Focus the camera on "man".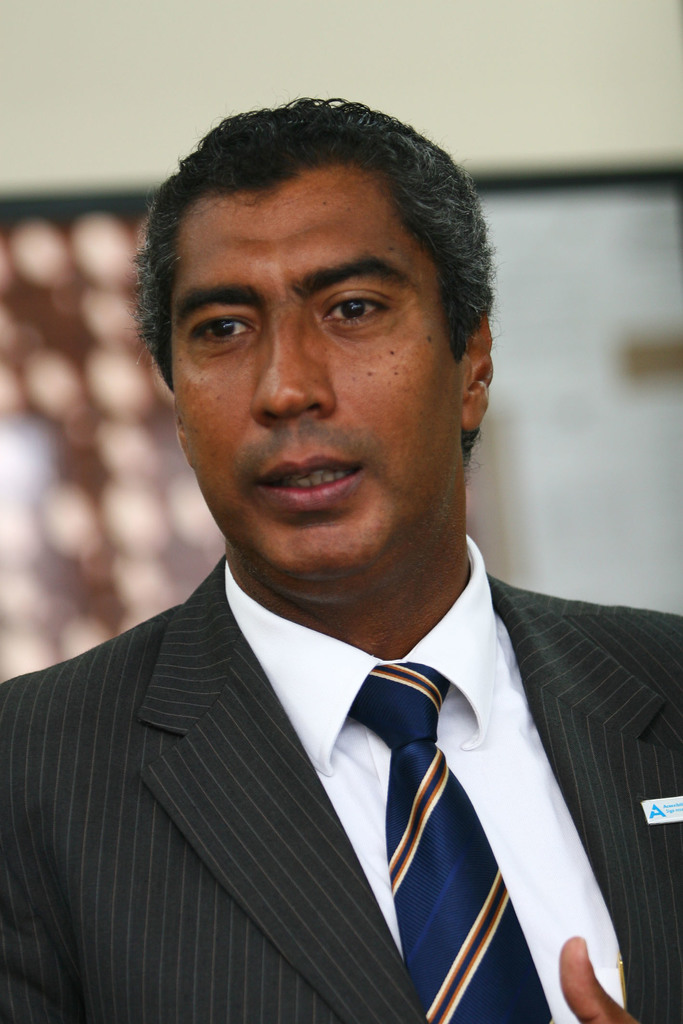
Focus region: region(9, 122, 664, 995).
